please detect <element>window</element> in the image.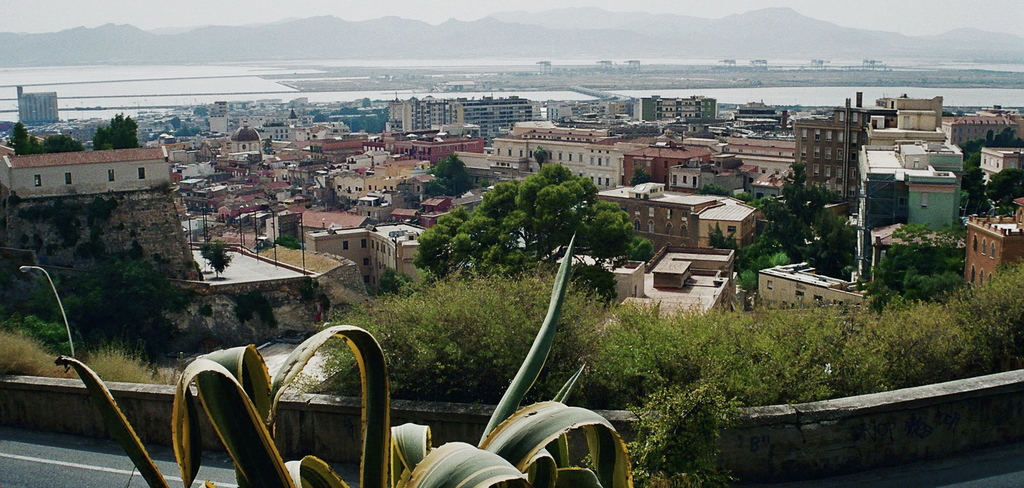
100/166/119/192.
